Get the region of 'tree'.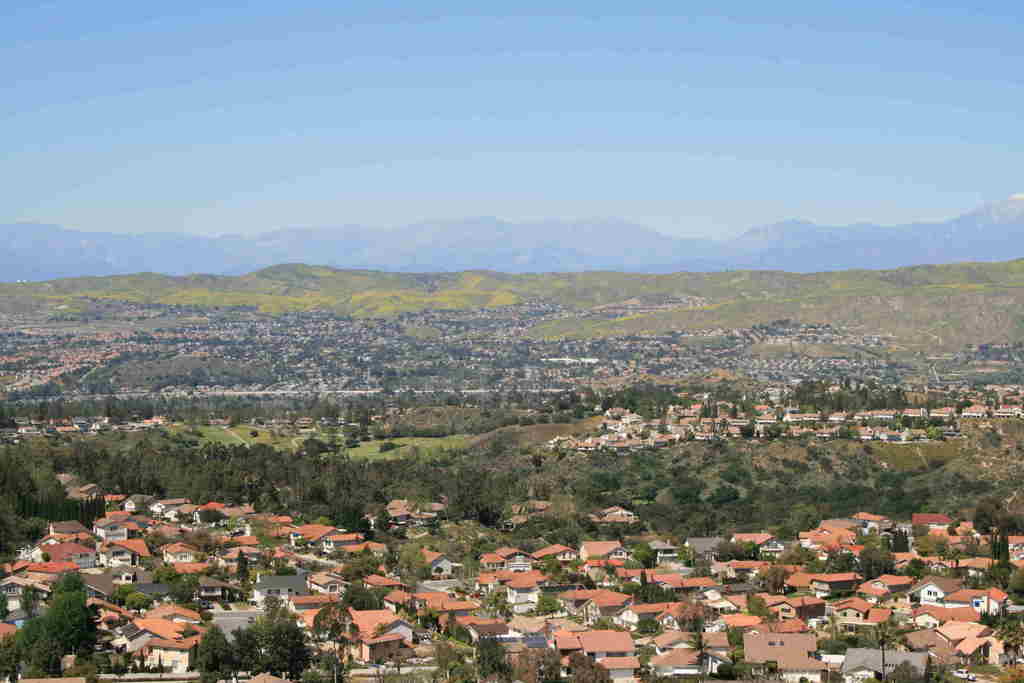
x1=828 y1=534 x2=849 y2=567.
